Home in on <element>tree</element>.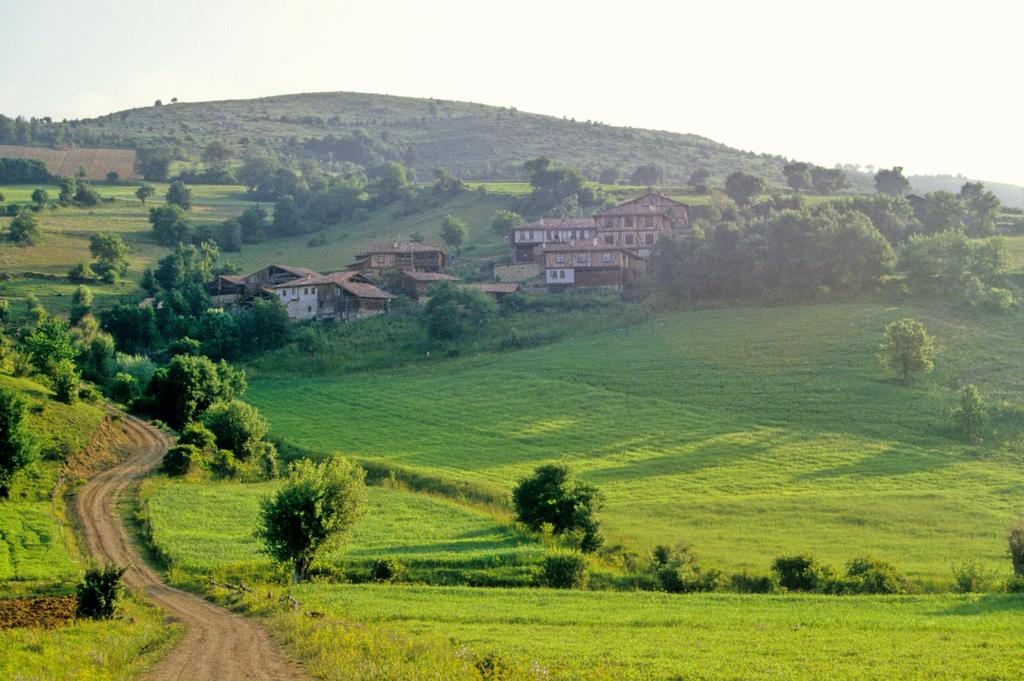
Homed in at 59,170,110,205.
